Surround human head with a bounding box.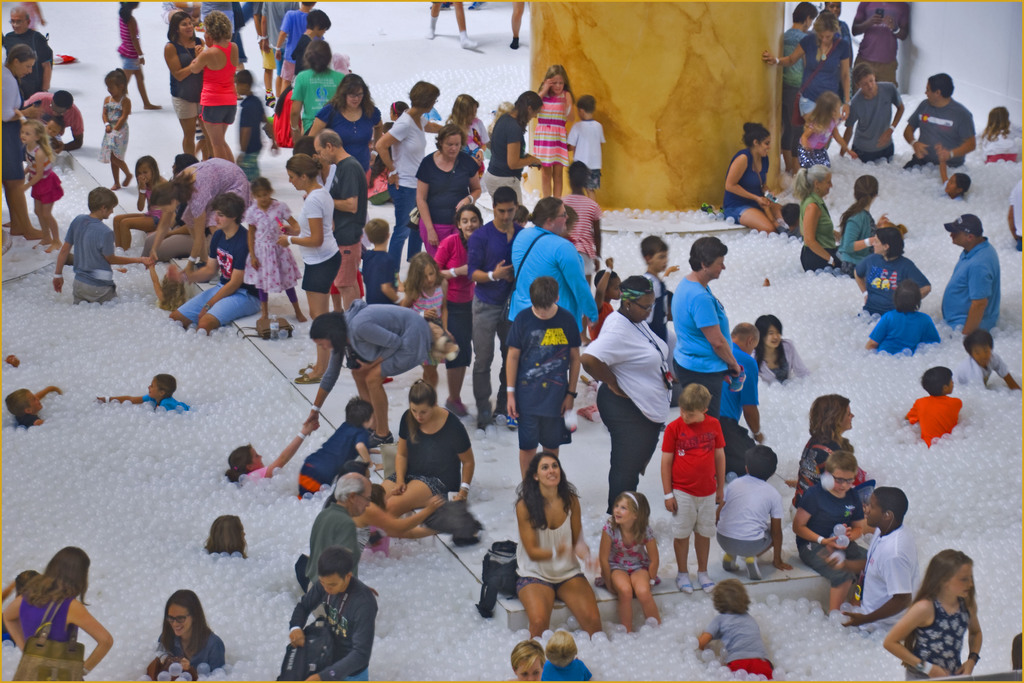
403,247,442,289.
